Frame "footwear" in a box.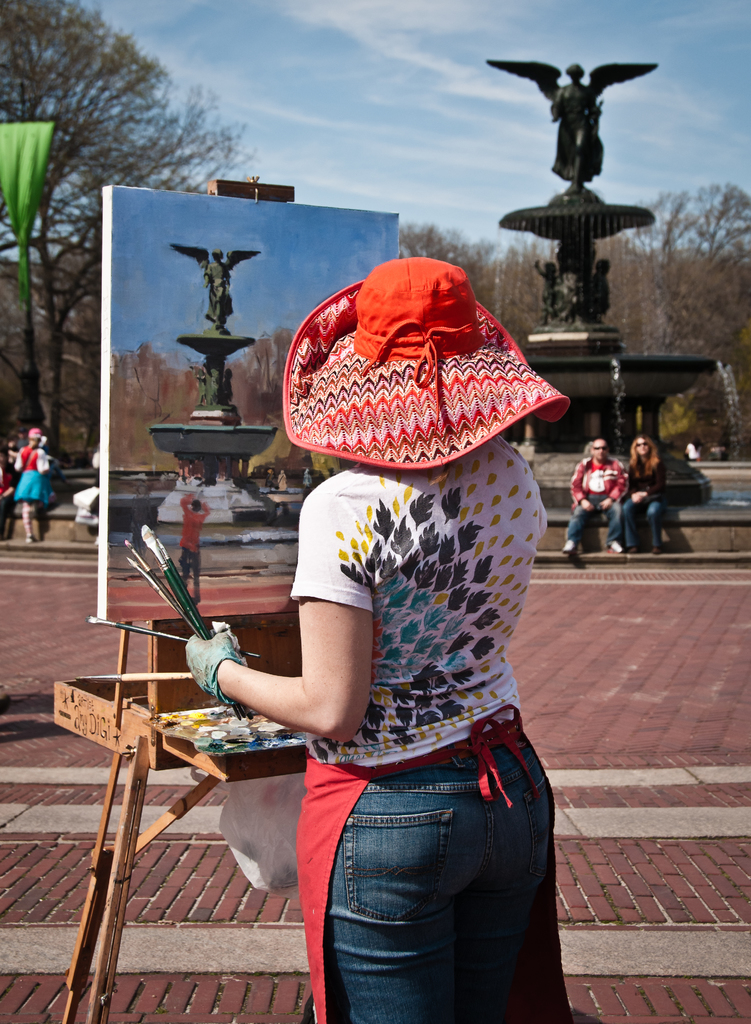
left=653, top=545, right=656, bottom=555.
